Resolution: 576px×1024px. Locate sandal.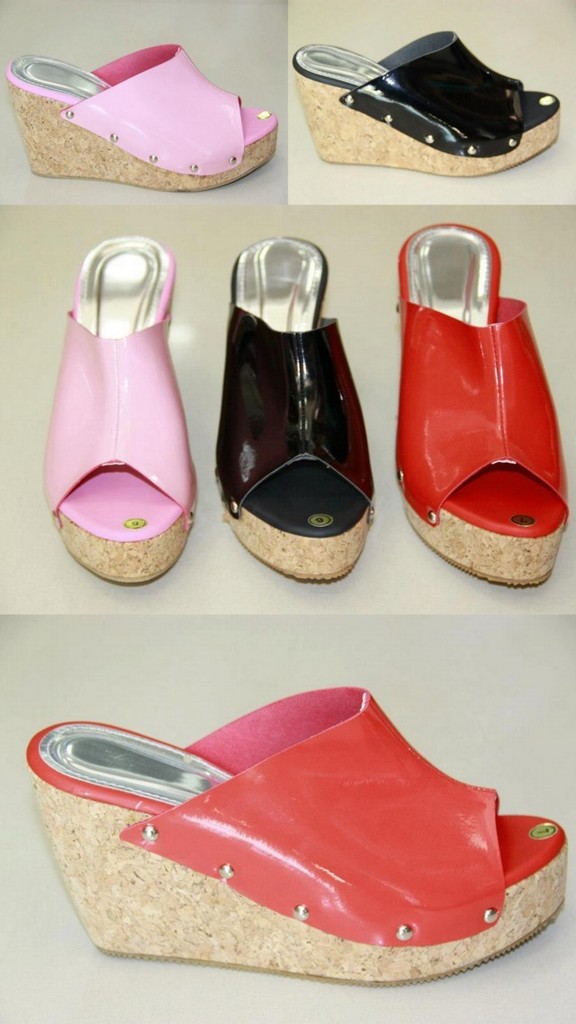
(left=293, top=30, right=560, bottom=177).
